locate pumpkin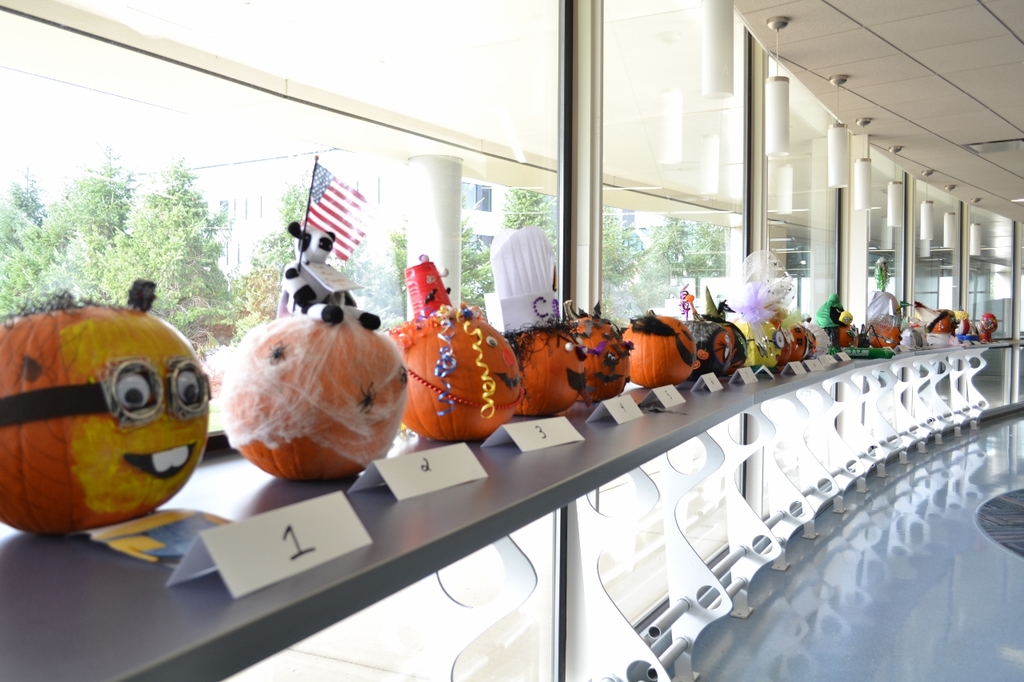
box=[558, 300, 630, 404]
